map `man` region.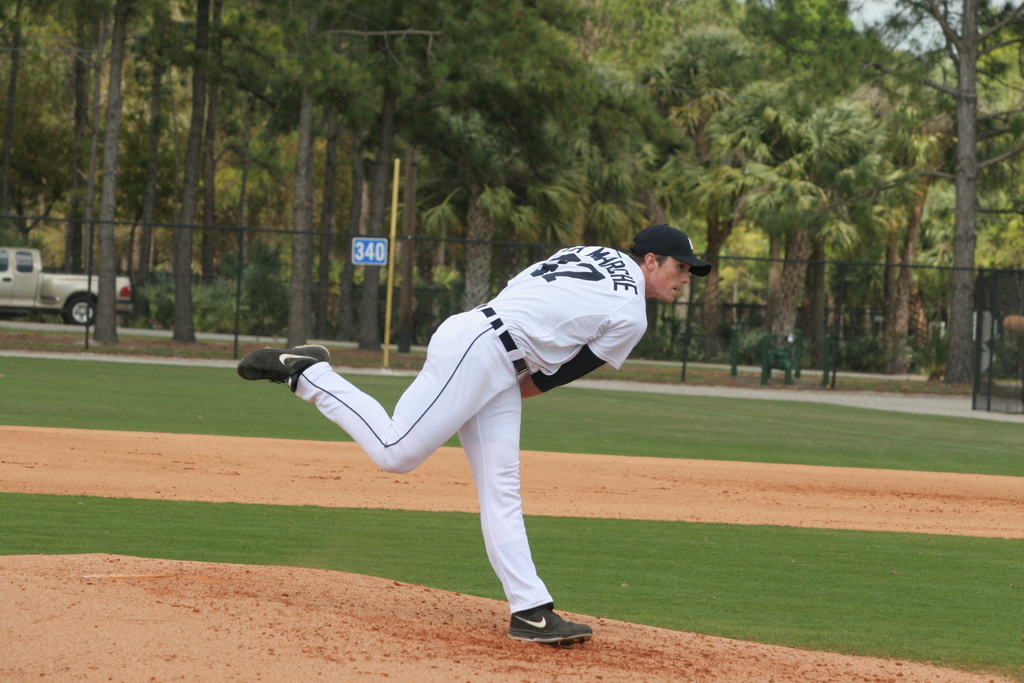
Mapped to {"left": 246, "top": 226, "right": 693, "bottom": 639}.
